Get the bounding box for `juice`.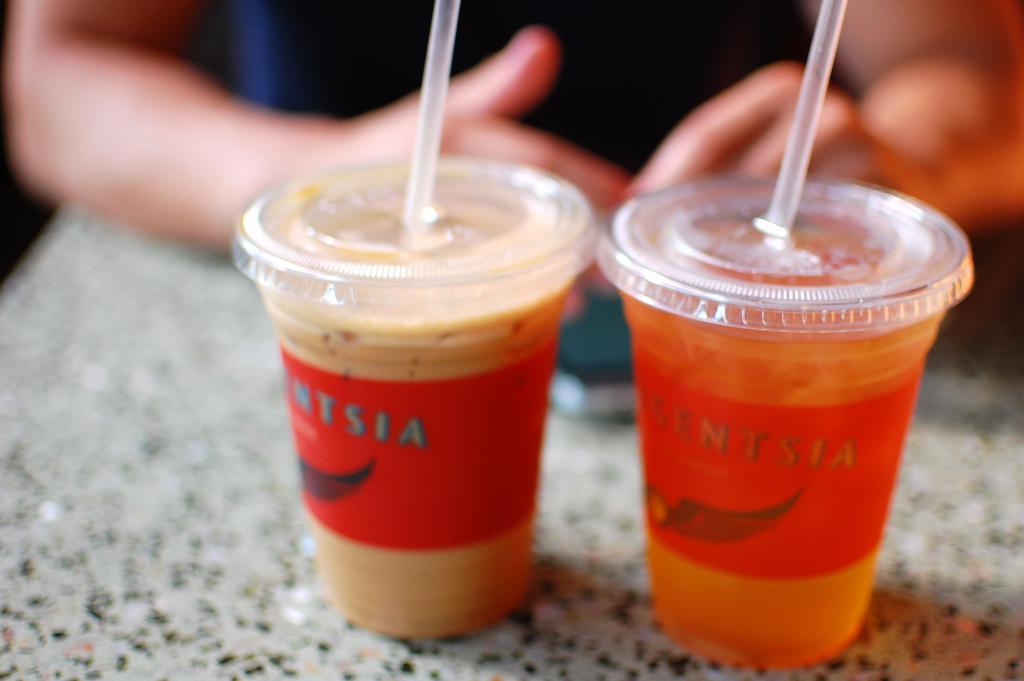
(left=611, top=123, right=980, bottom=673).
